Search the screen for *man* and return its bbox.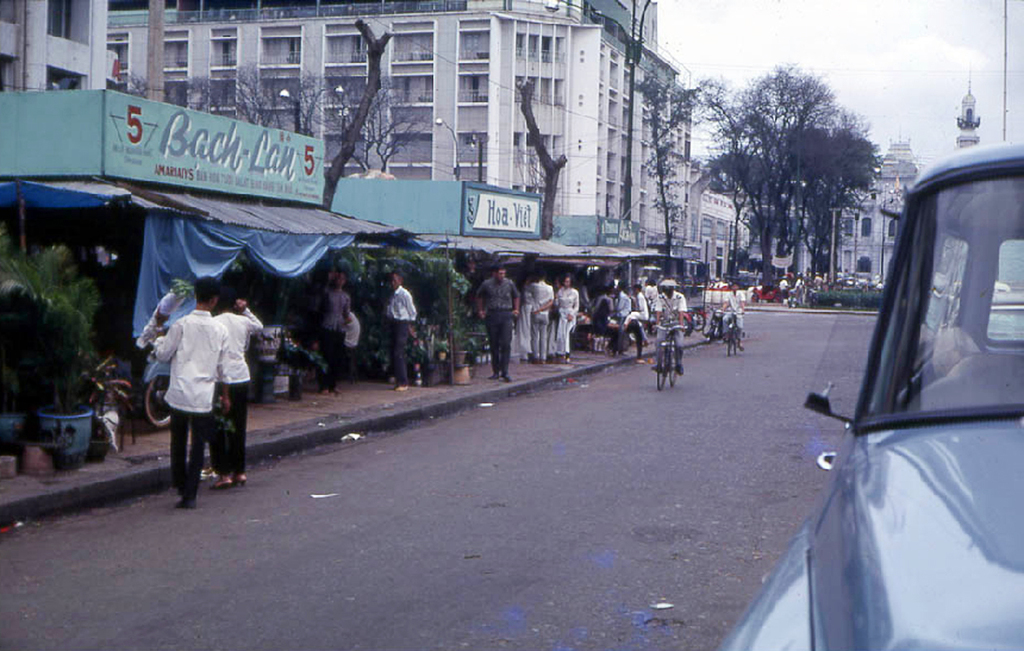
Found: bbox=[344, 308, 361, 347].
